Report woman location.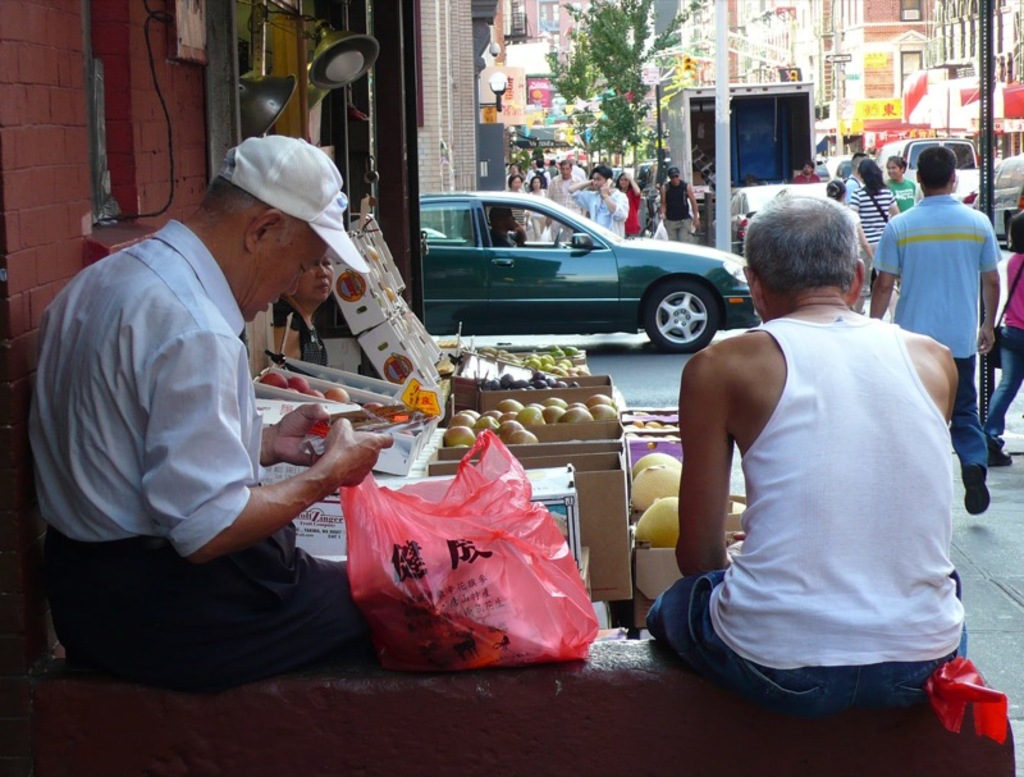
Report: <bbox>884, 156, 920, 210</bbox>.
